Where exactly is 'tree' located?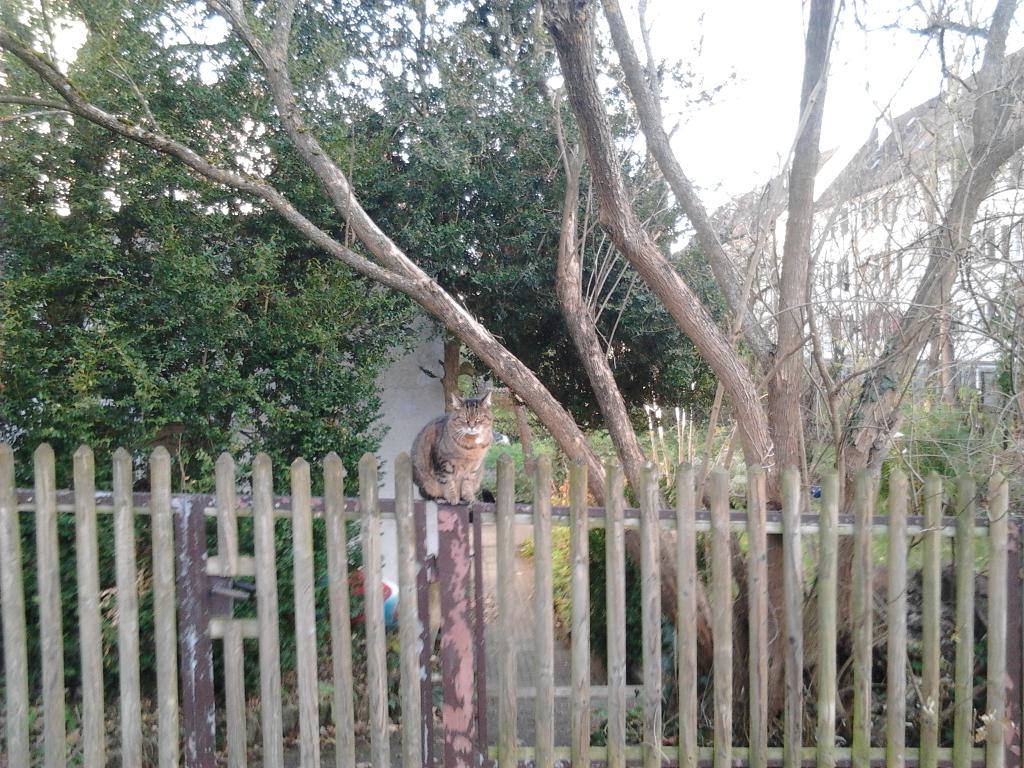
Its bounding box is (0, 0, 1014, 707).
